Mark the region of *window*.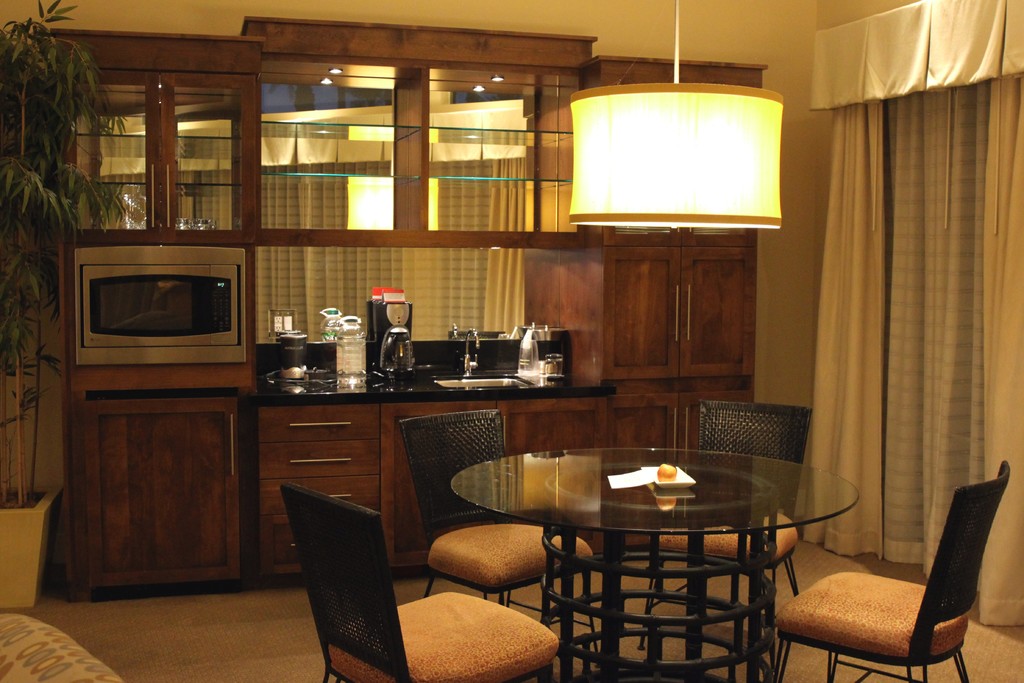
Region: x1=74 y1=72 x2=241 y2=236.
